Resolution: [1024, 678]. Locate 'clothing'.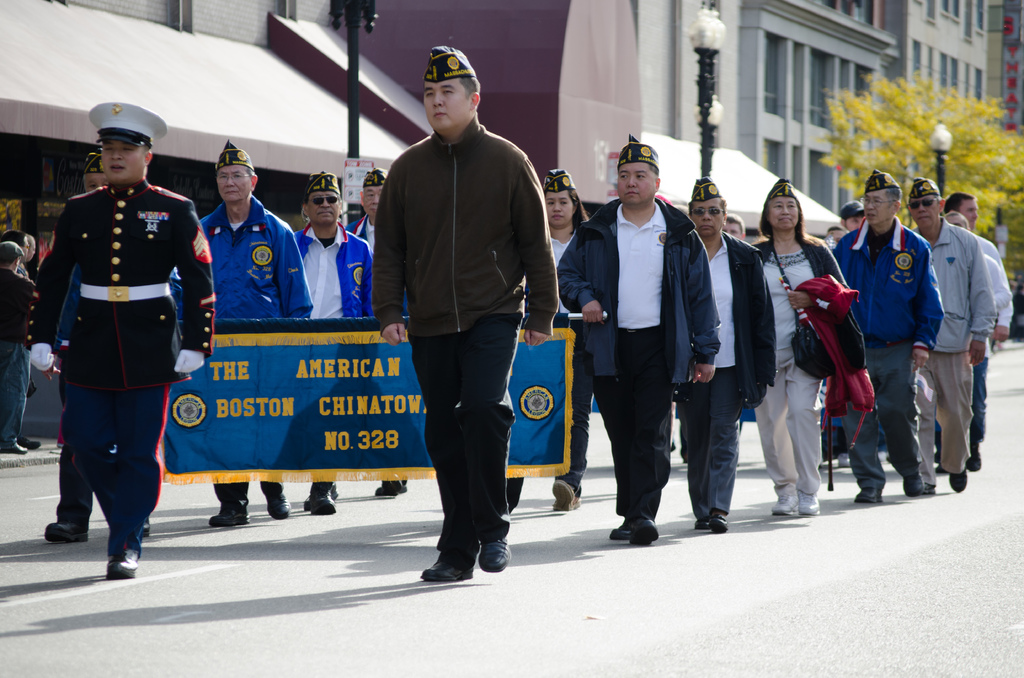
674/227/778/513.
